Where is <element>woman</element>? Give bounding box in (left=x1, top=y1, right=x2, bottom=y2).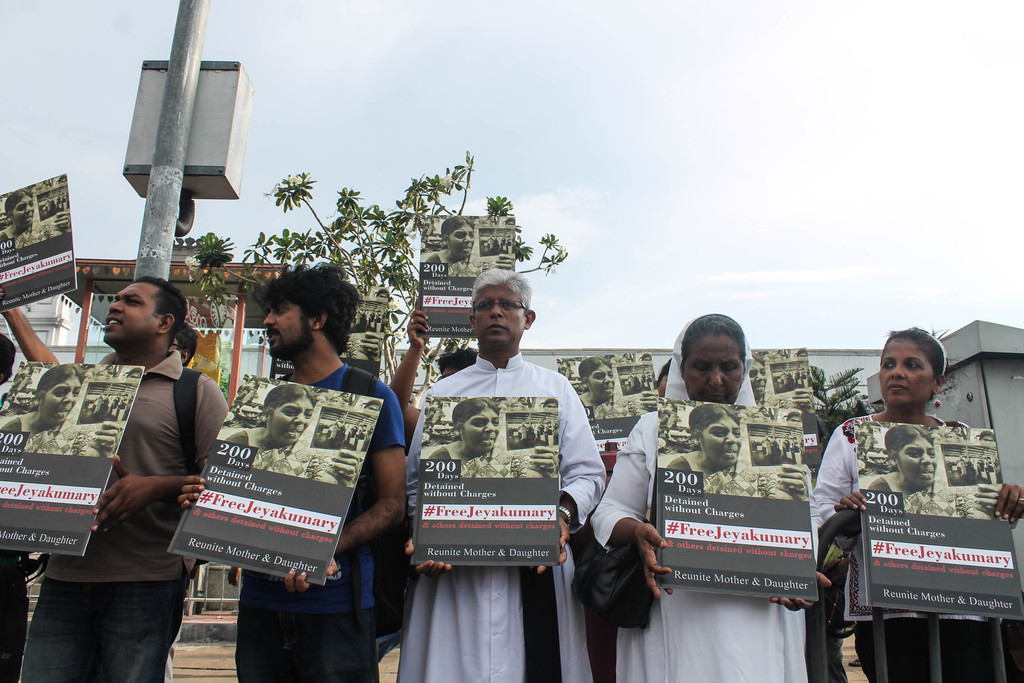
(left=0, top=188, right=64, bottom=252).
